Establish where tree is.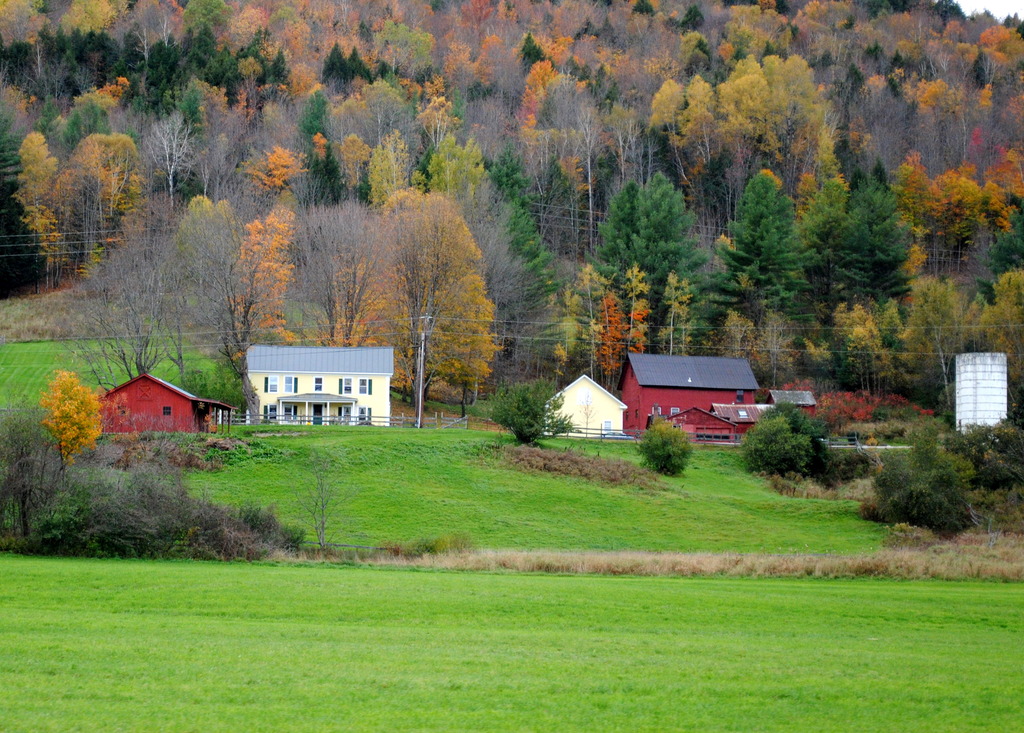
Established at 824/174/911/305.
